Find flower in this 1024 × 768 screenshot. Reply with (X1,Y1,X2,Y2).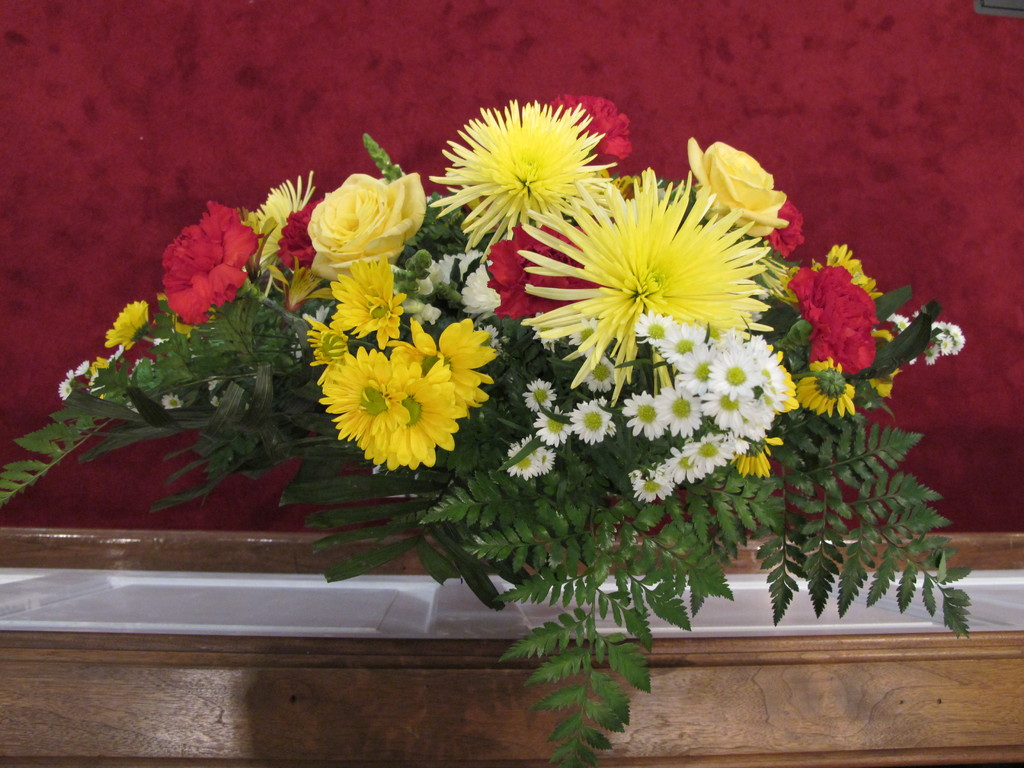
(319,257,412,353).
